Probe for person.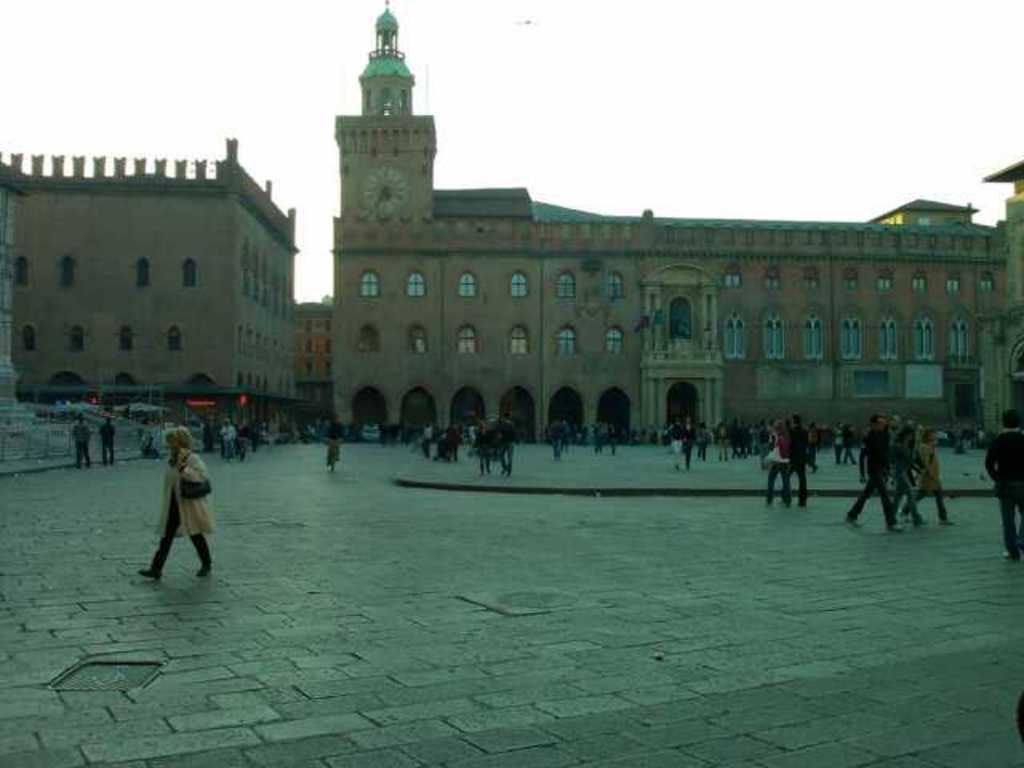
Probe result: select_region(989, 408, 1022, 562).
